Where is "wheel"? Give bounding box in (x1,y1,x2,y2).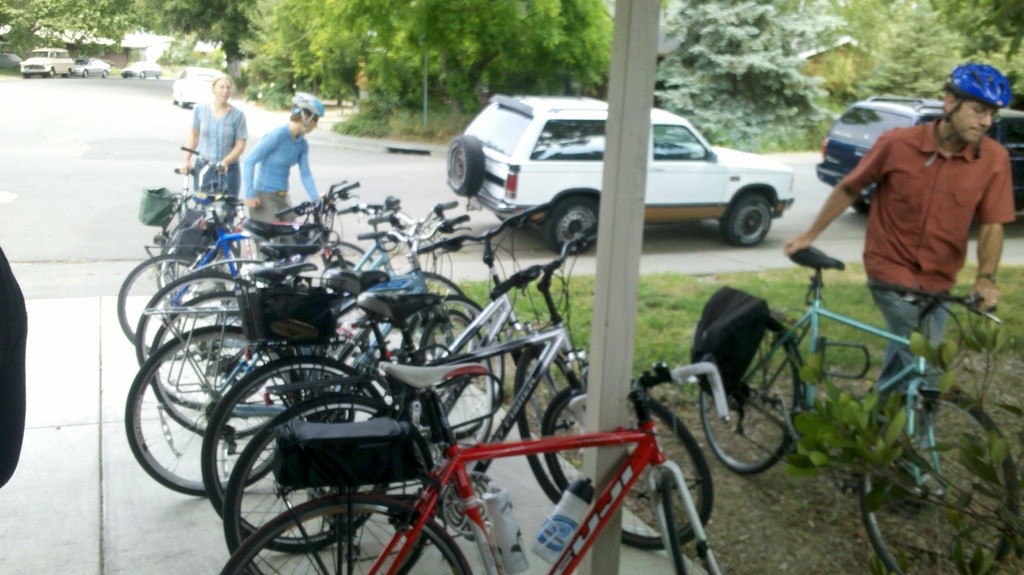
(66,69,72,77).
